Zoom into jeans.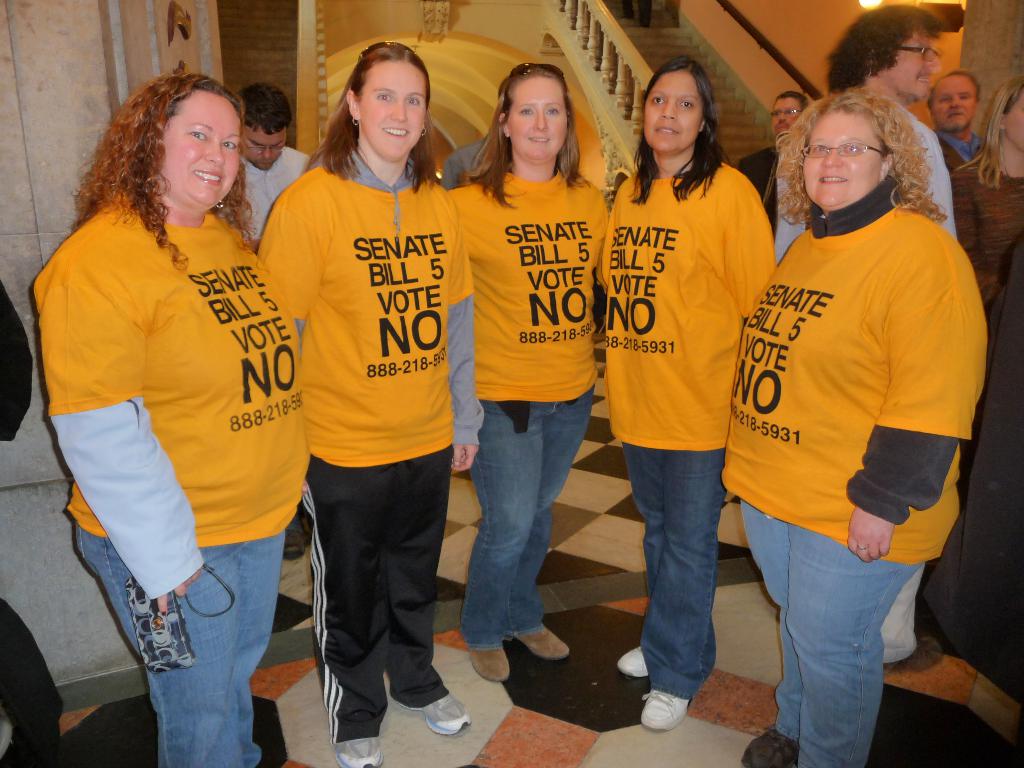
Zoom target: 738:502:923:767.
